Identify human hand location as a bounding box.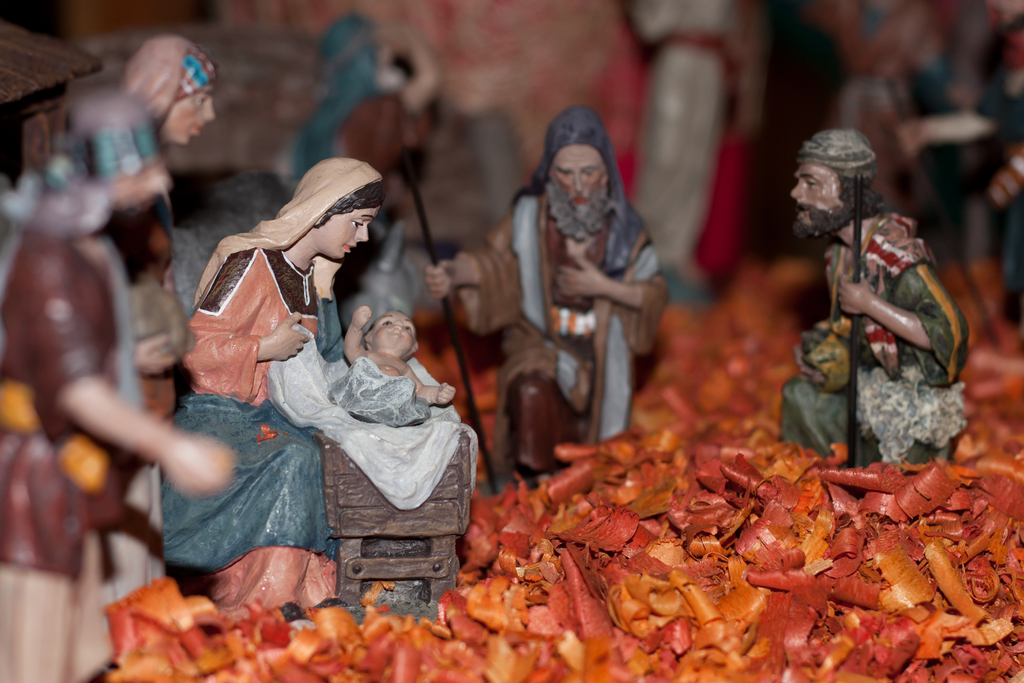
835 268 874 315.
